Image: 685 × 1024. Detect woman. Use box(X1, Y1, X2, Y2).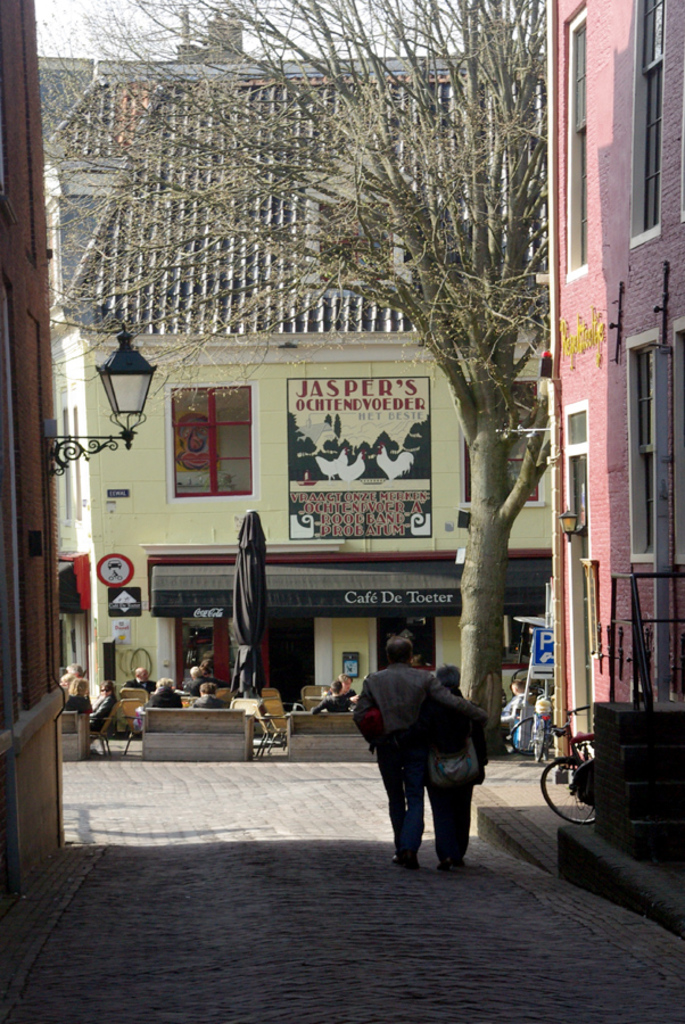
box(88, 679, 116, 738).
